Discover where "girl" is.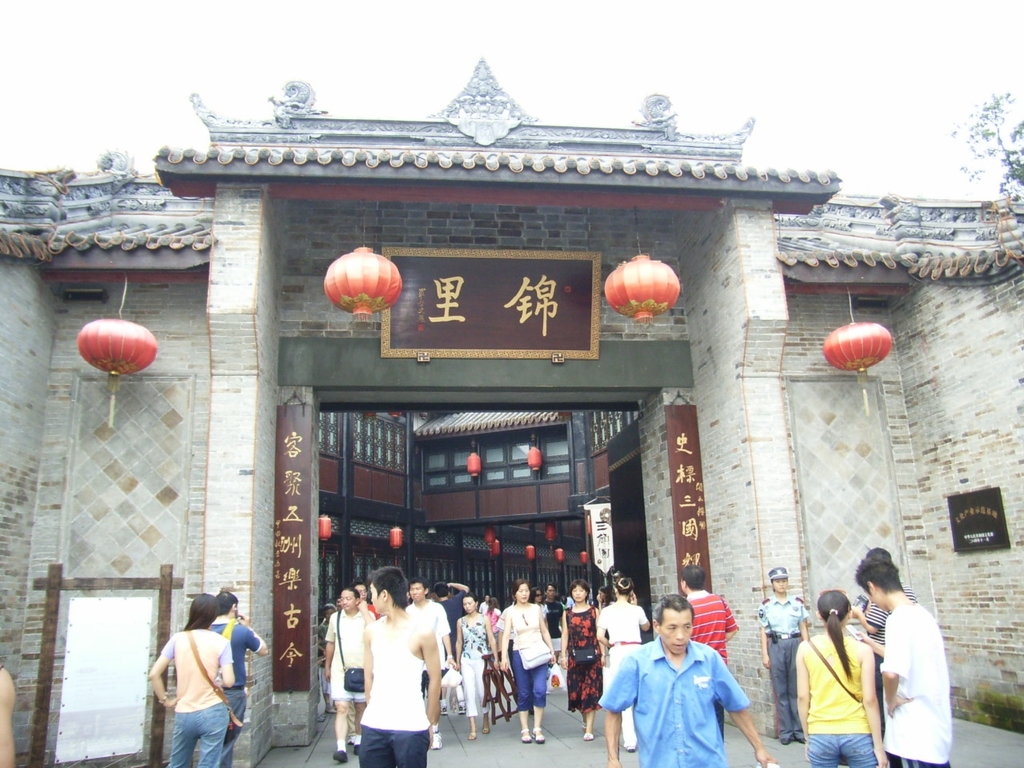
Discovered at bbox=(146, 590, 234, 767).
